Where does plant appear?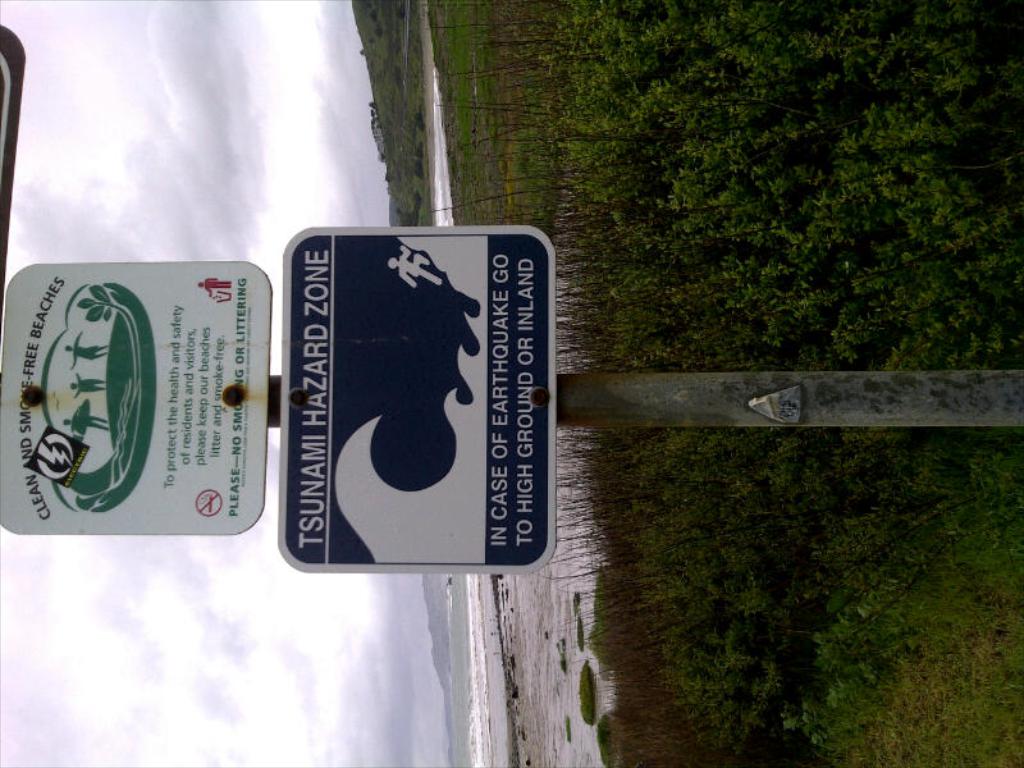
Appears at l=396, t=187, r=422, b=228.
